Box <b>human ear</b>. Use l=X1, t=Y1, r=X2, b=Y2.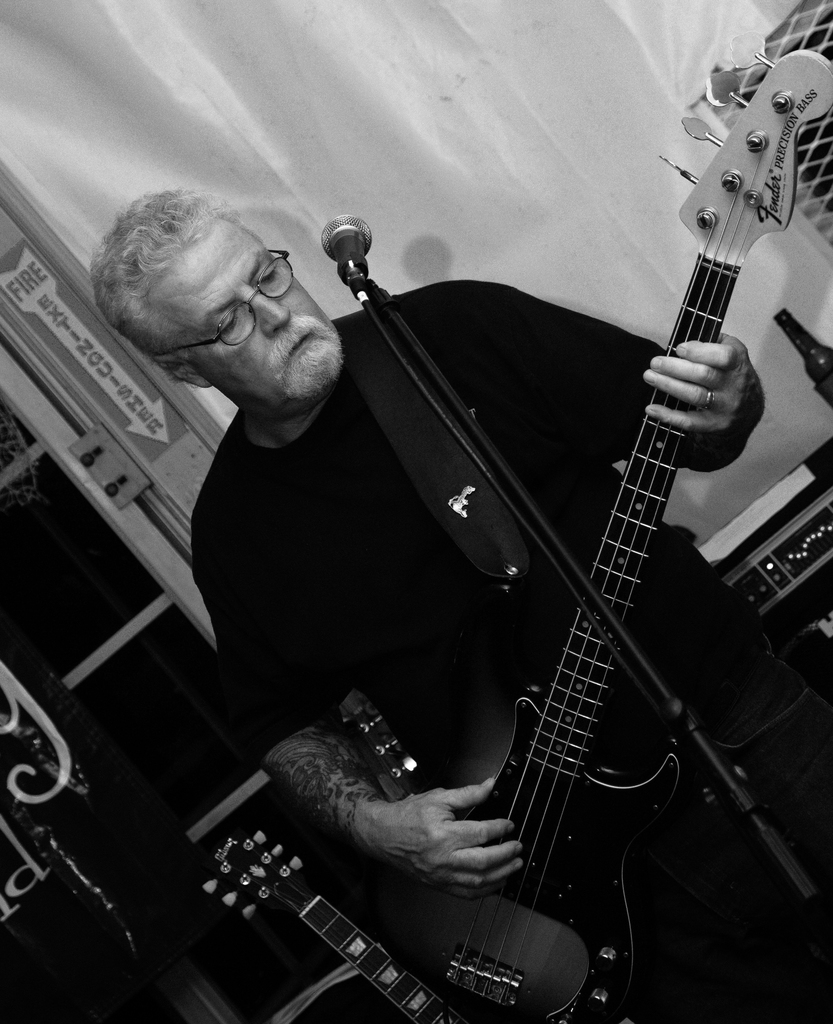
l=155, t=355, r=205, b=388.
